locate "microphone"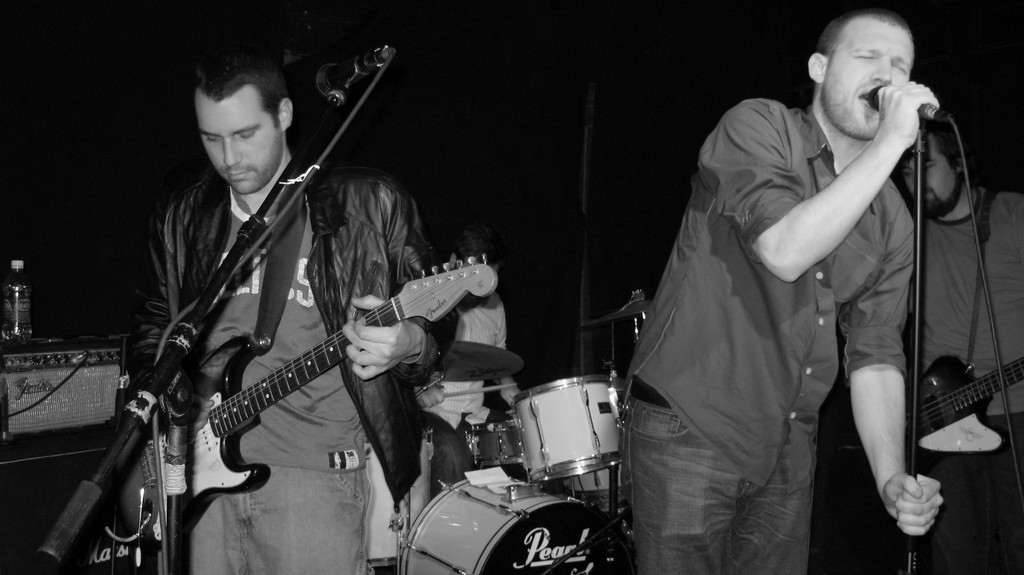
(868,86,947,123)
